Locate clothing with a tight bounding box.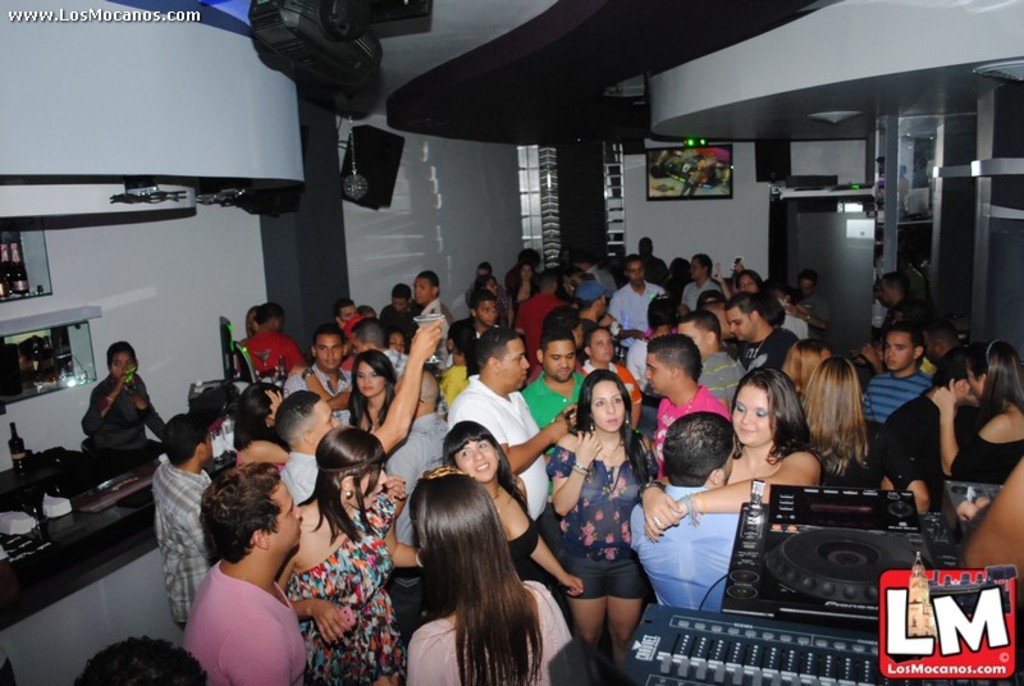
276,489,406,681.
